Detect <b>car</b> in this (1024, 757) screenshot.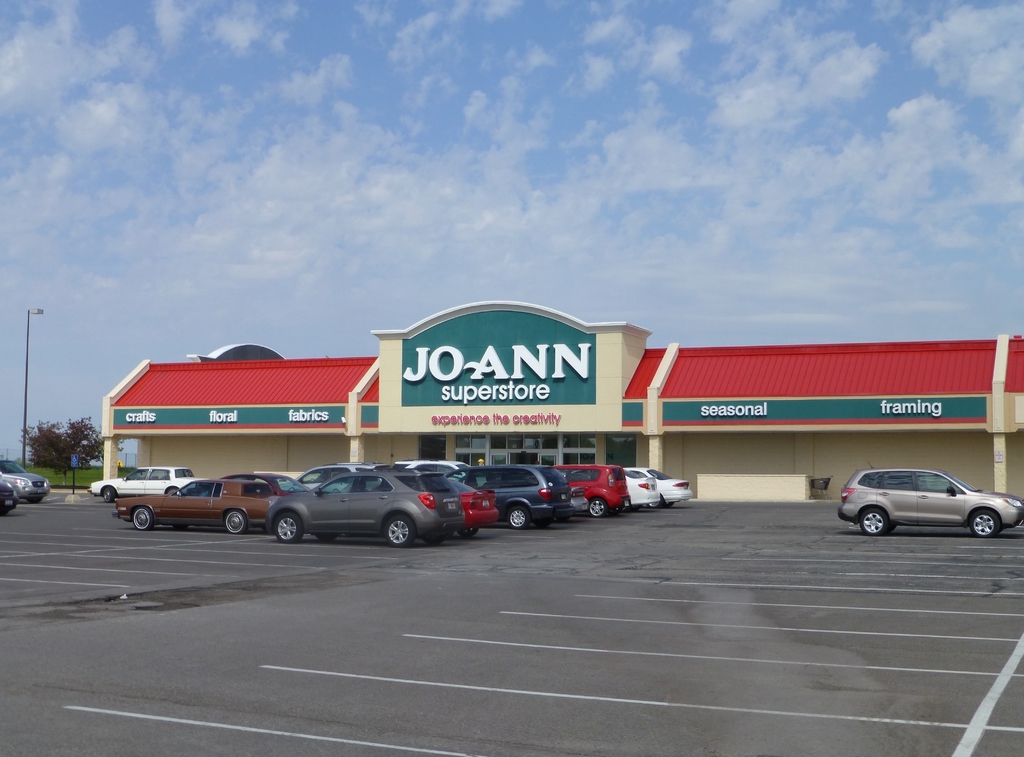
Detection: x1=527, y1=461, x2=623, y2=516.
